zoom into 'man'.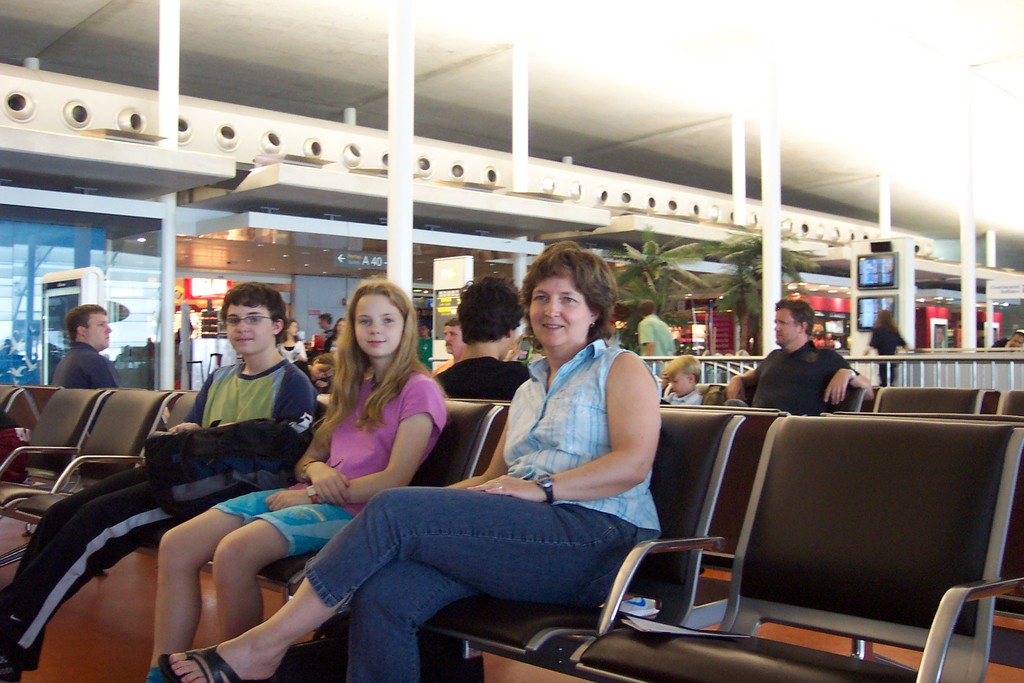
Zoom target: box(636, 297, 678, 372).
